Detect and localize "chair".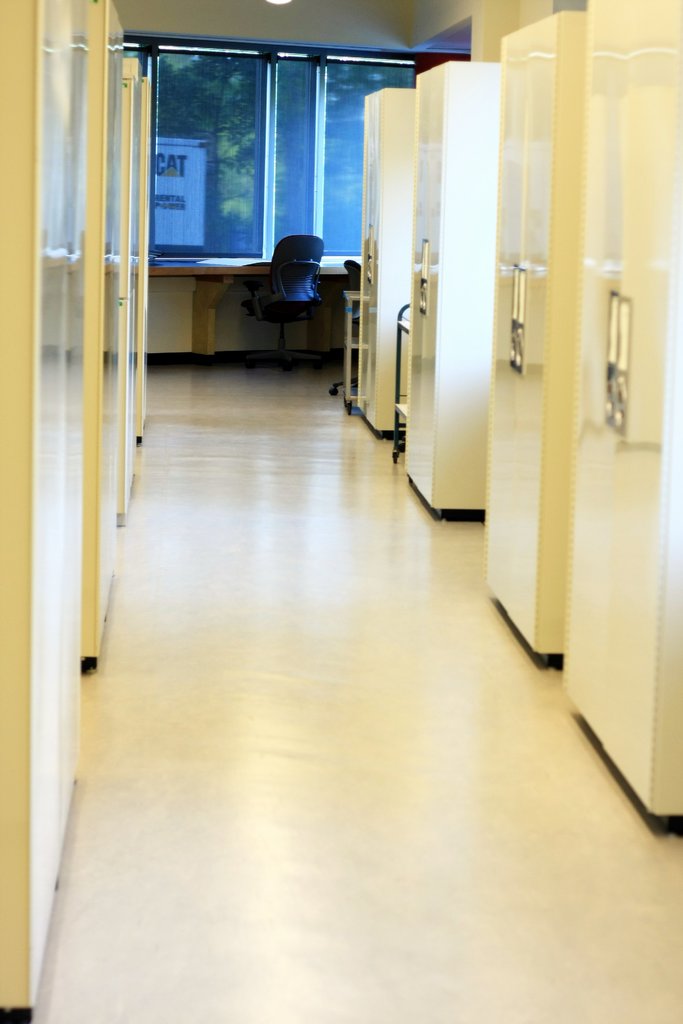
Localized at crop(327, 257, 362, 404).
